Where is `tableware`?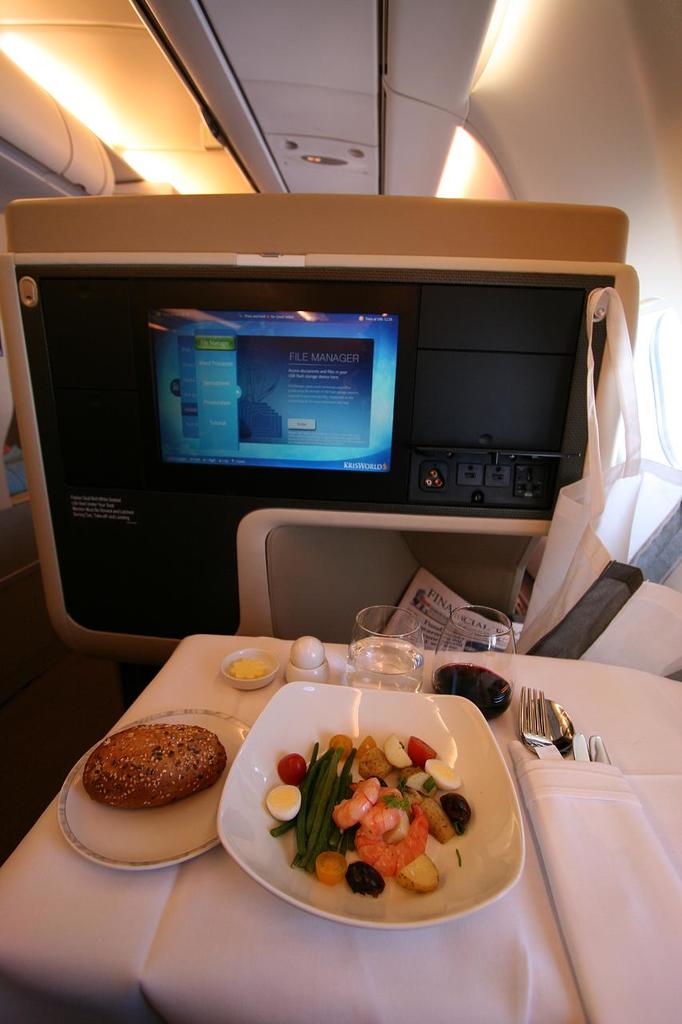
<region>217, 666, 532, 943</region>.
